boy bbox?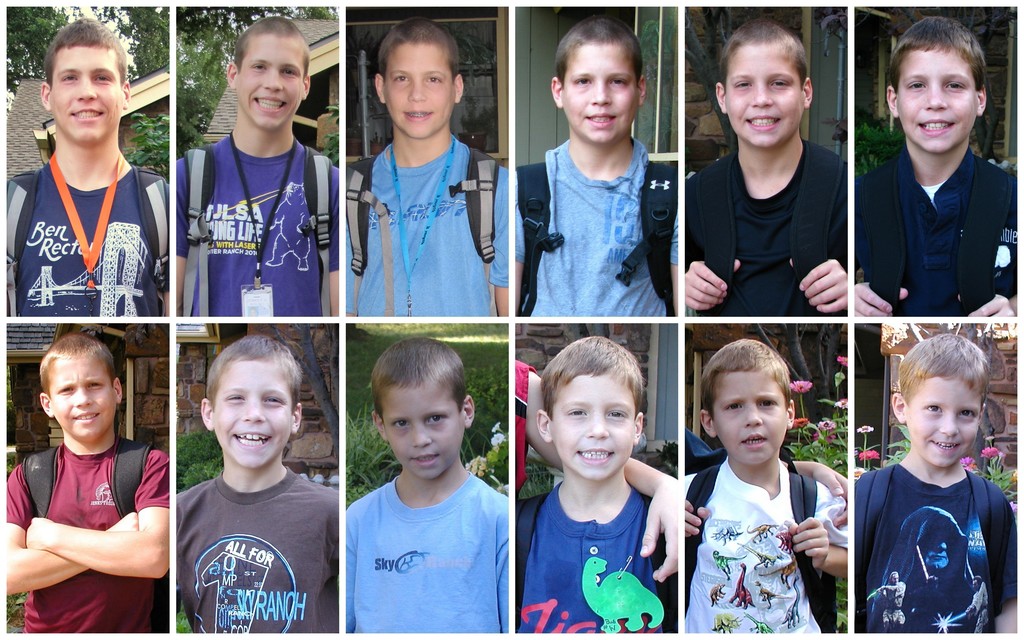
<region>174, 335, 340, 634</region>
